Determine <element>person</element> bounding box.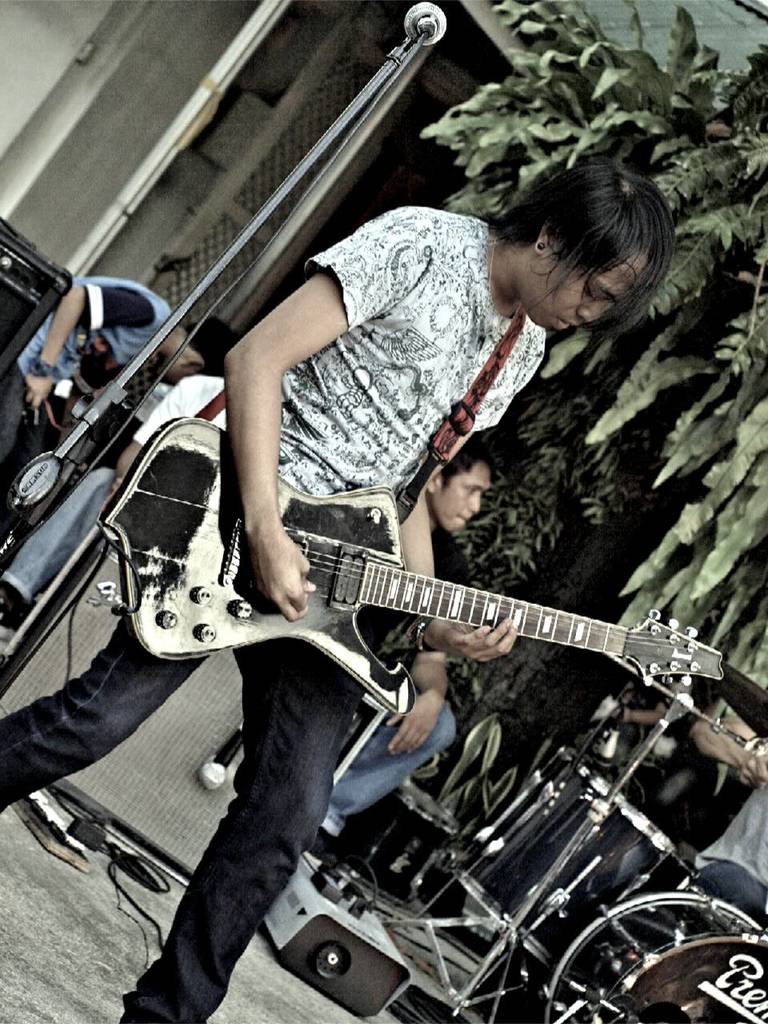
Determined: 0 148 678 1023.
